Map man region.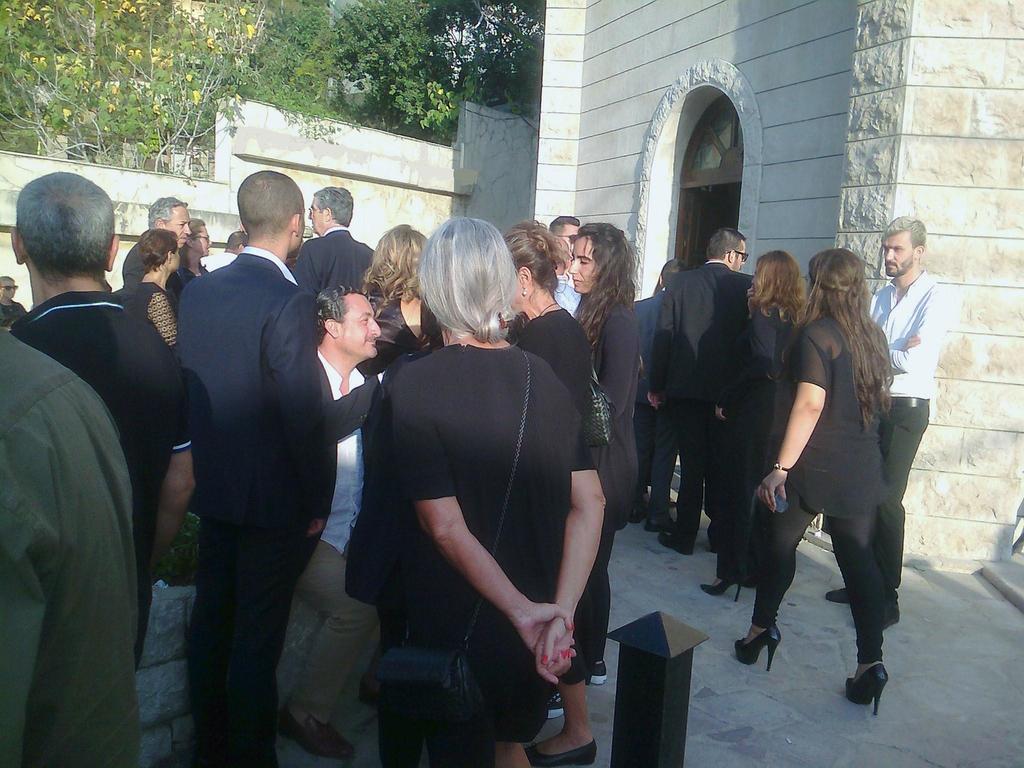
Mapped to (left=12, top=166, right=196, bottom=664).
